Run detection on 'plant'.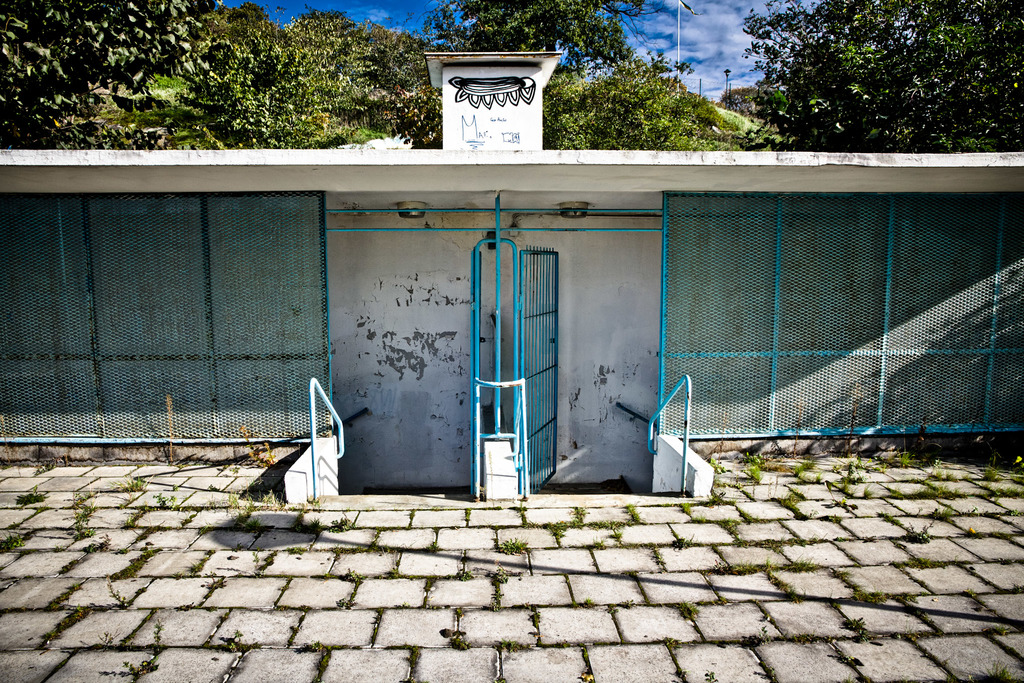
Result: bbox=[486, 568, 514, 606].
